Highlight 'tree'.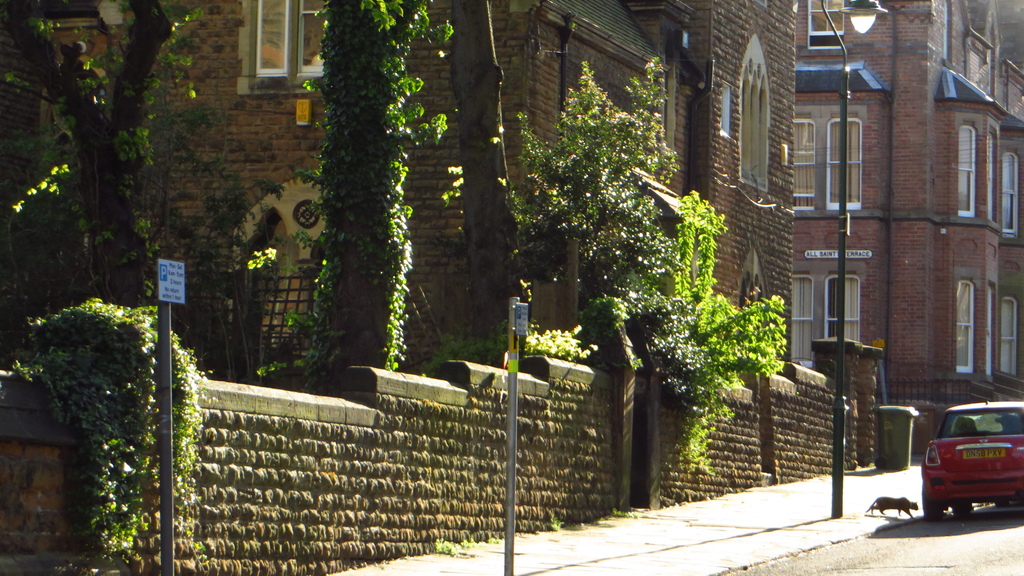
Highlighted region: locate(509, 52, 681, 364).
